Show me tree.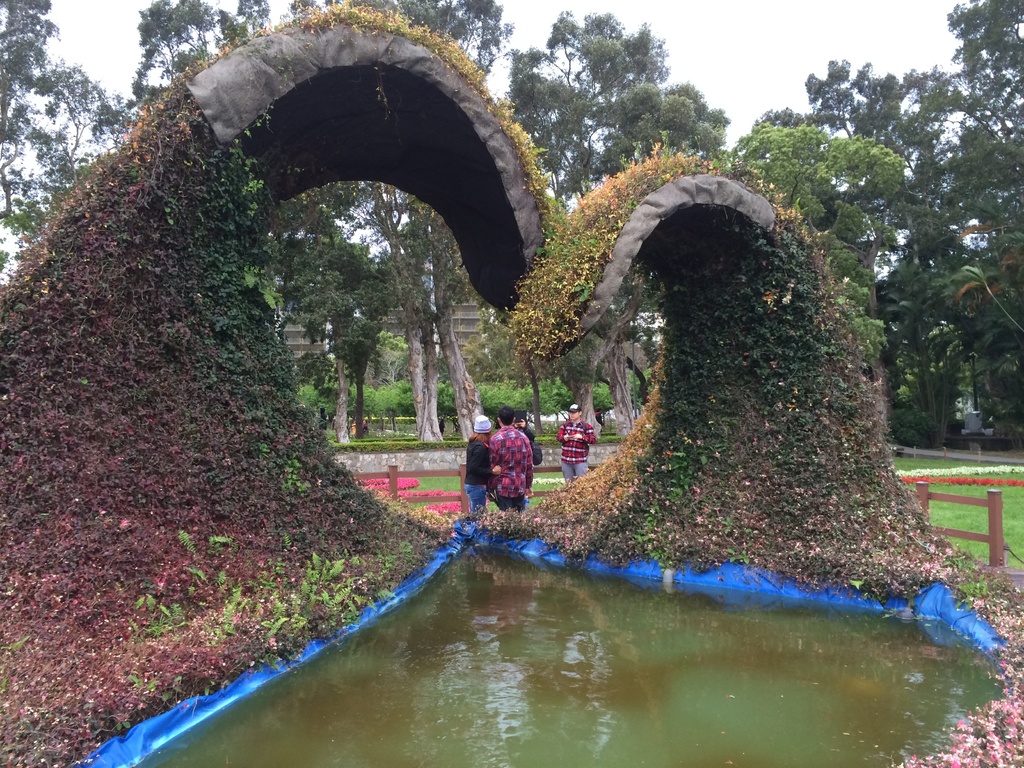
tree is here: <bbox>492, 6, 749, 456</bbox>.
